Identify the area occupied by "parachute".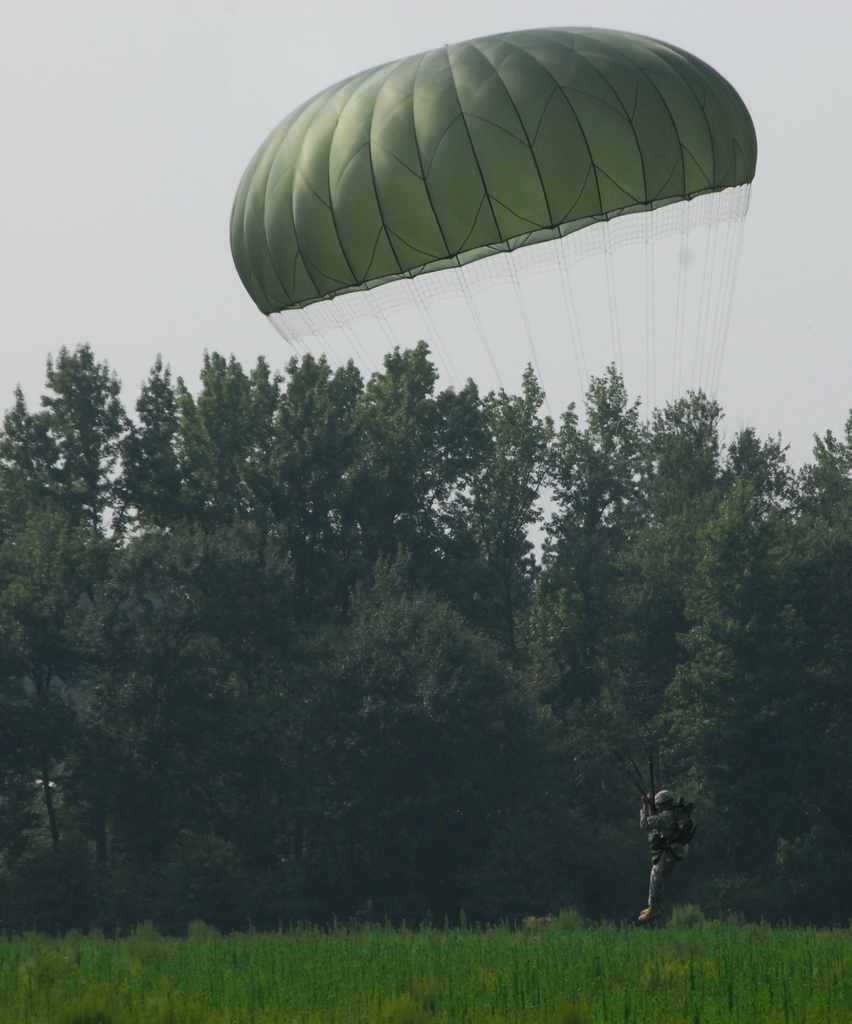
Area: (263, 21, 750, 782).
